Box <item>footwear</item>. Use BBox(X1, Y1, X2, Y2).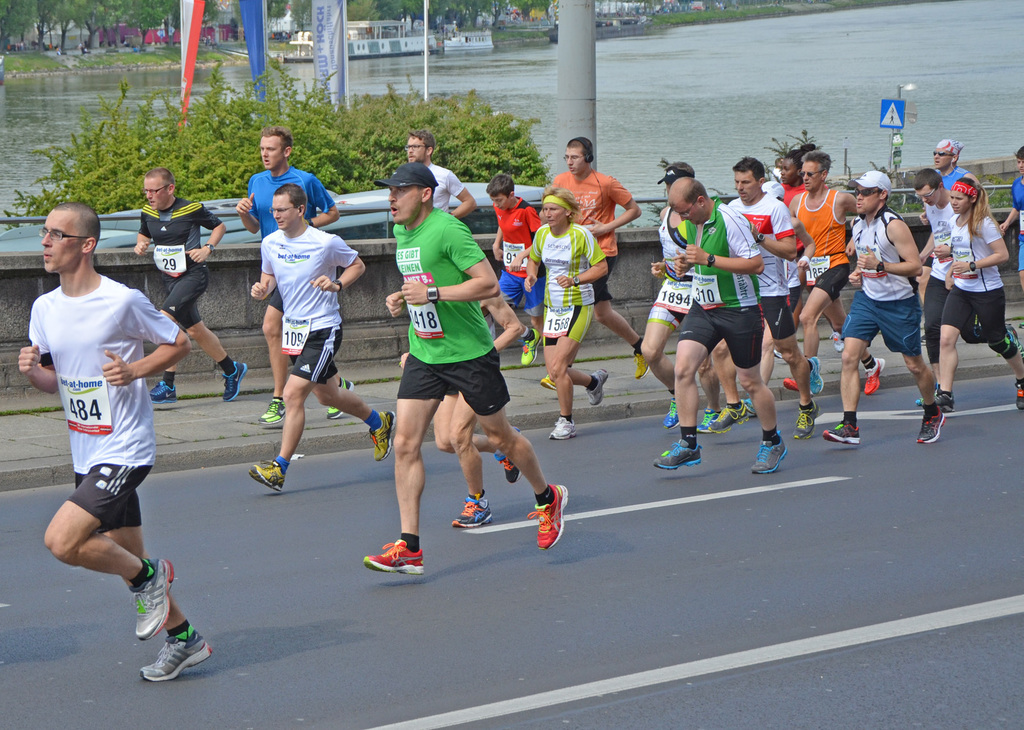
BBox(916, 386, 958, 413).
